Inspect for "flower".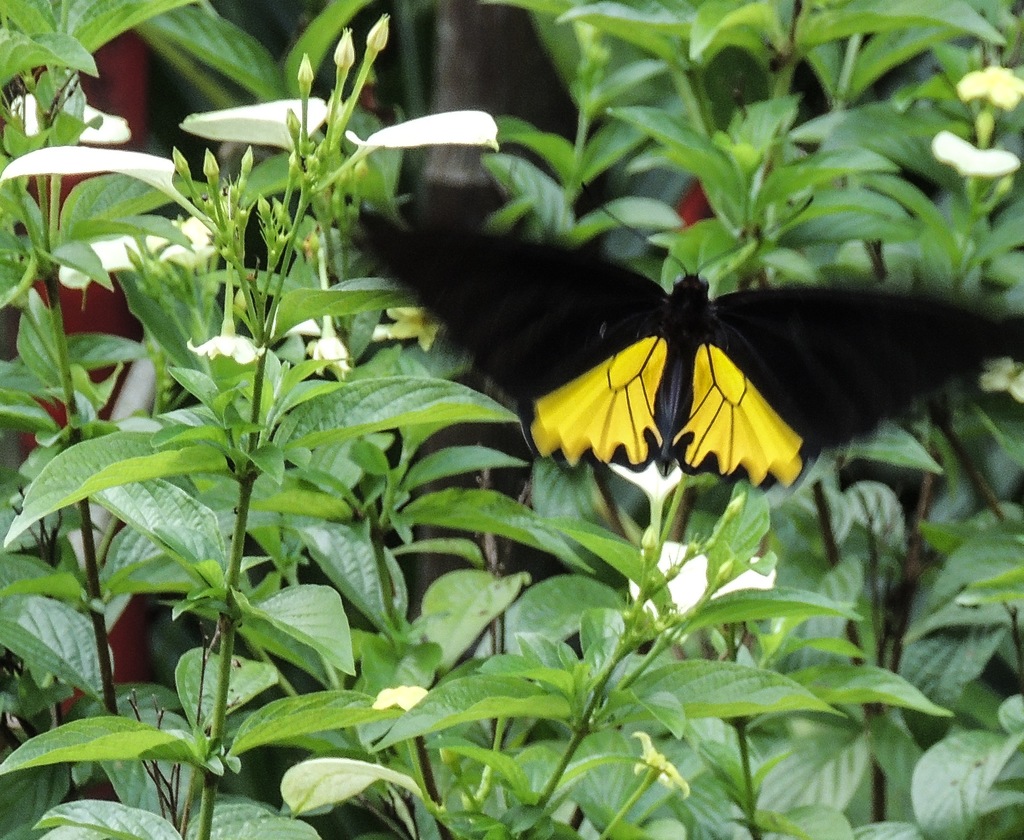
Inspection: <region>312, 307, 352, 385</region>.
